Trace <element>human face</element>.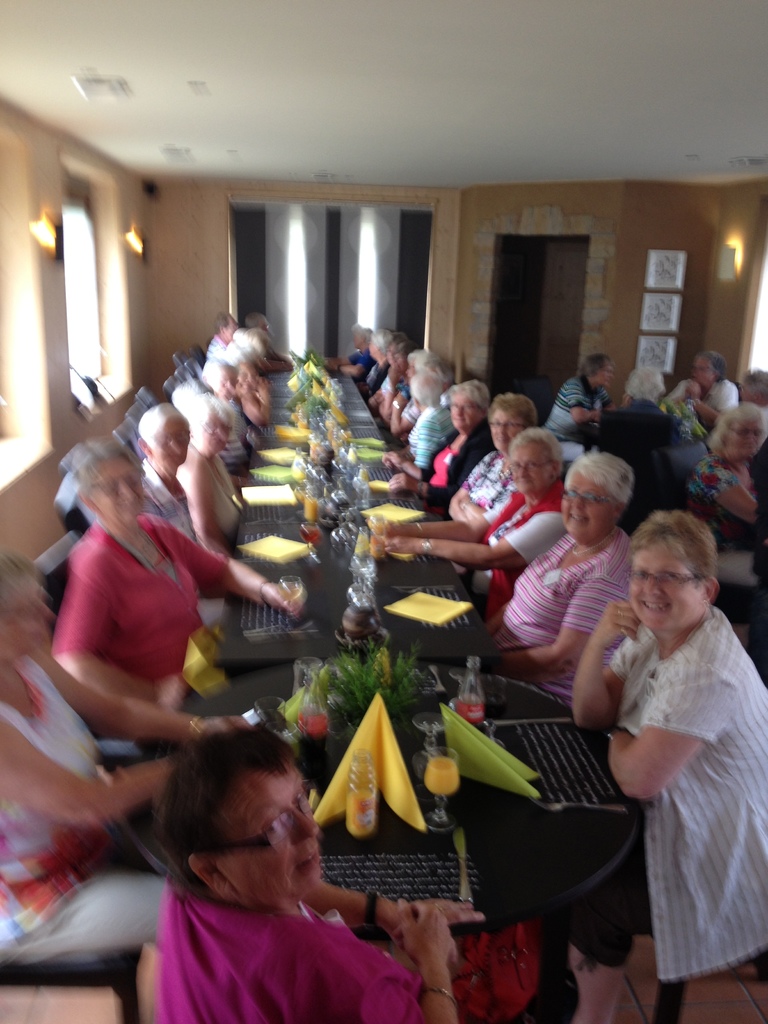
Traced to BBox(591, 360, 611, 388).
